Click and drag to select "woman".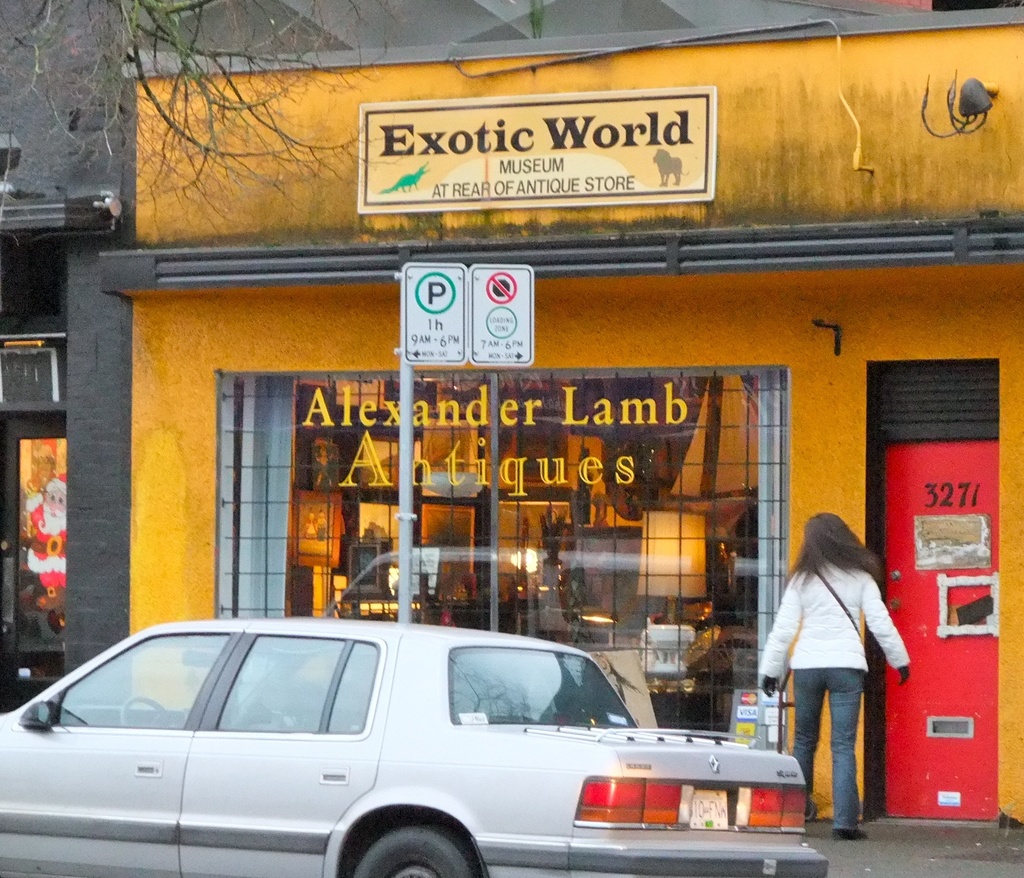
Selection: rect(756, 517, 900, 838).
